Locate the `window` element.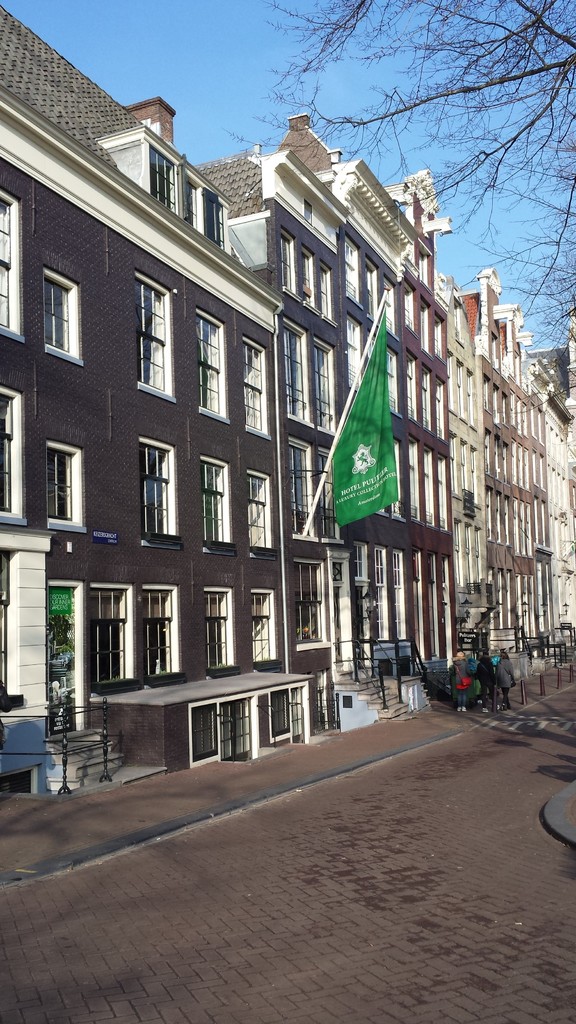
Element bbox: pyautogui.locateOnScreen(384, 346, 403, 412).
